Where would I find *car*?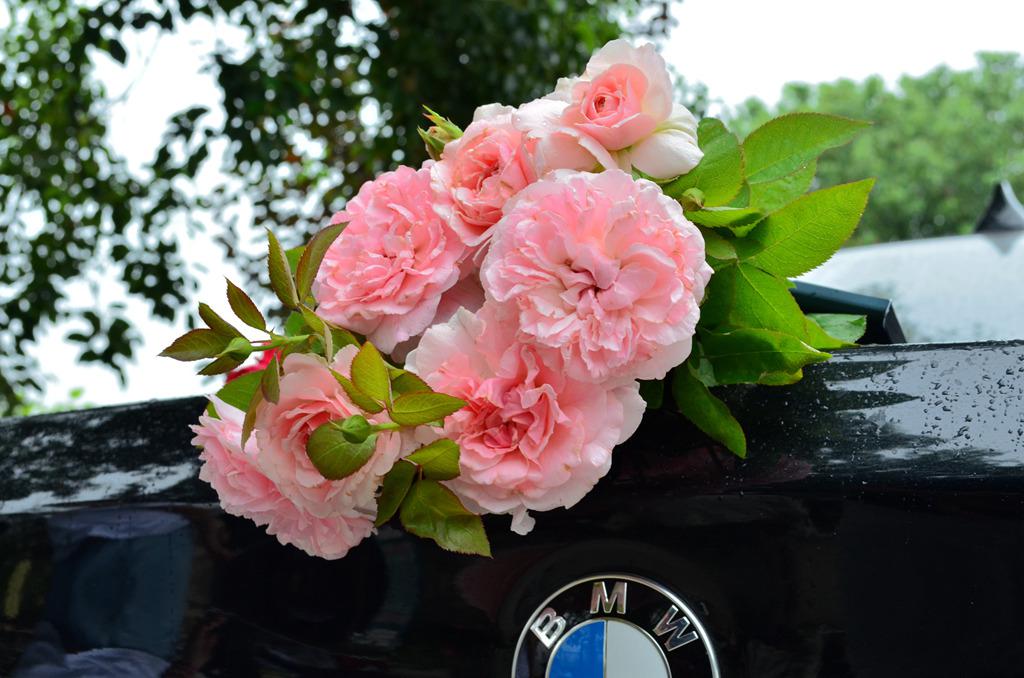
At 0 170 1023 677.
